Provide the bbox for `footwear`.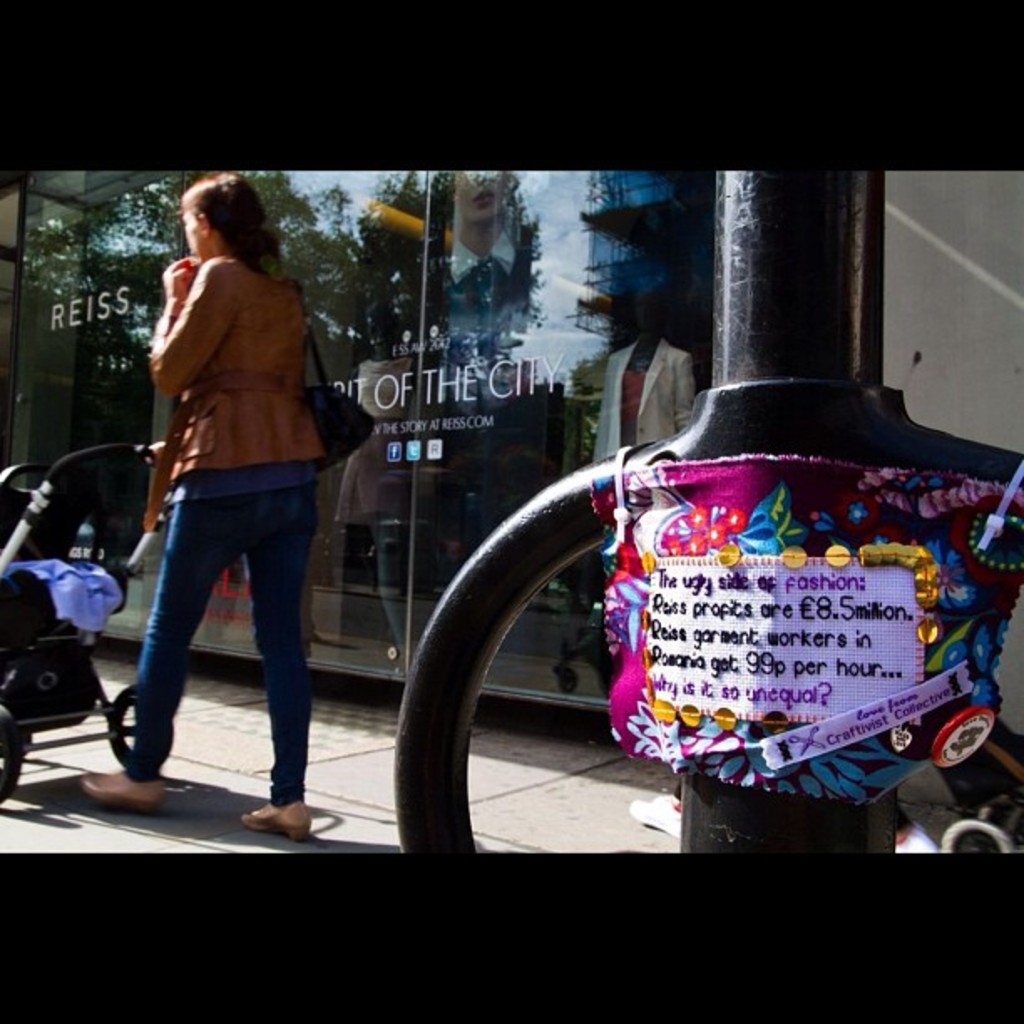
(75, 776, 166, 818).
